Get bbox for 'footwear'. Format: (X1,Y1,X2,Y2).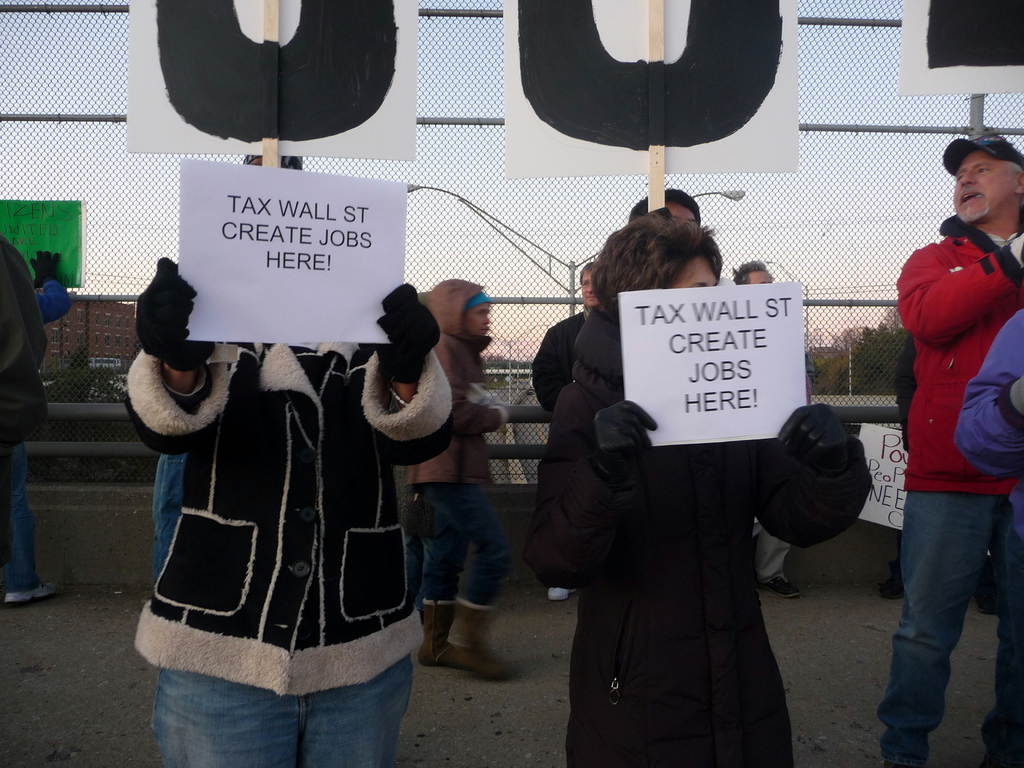
(440,605,517,680).
